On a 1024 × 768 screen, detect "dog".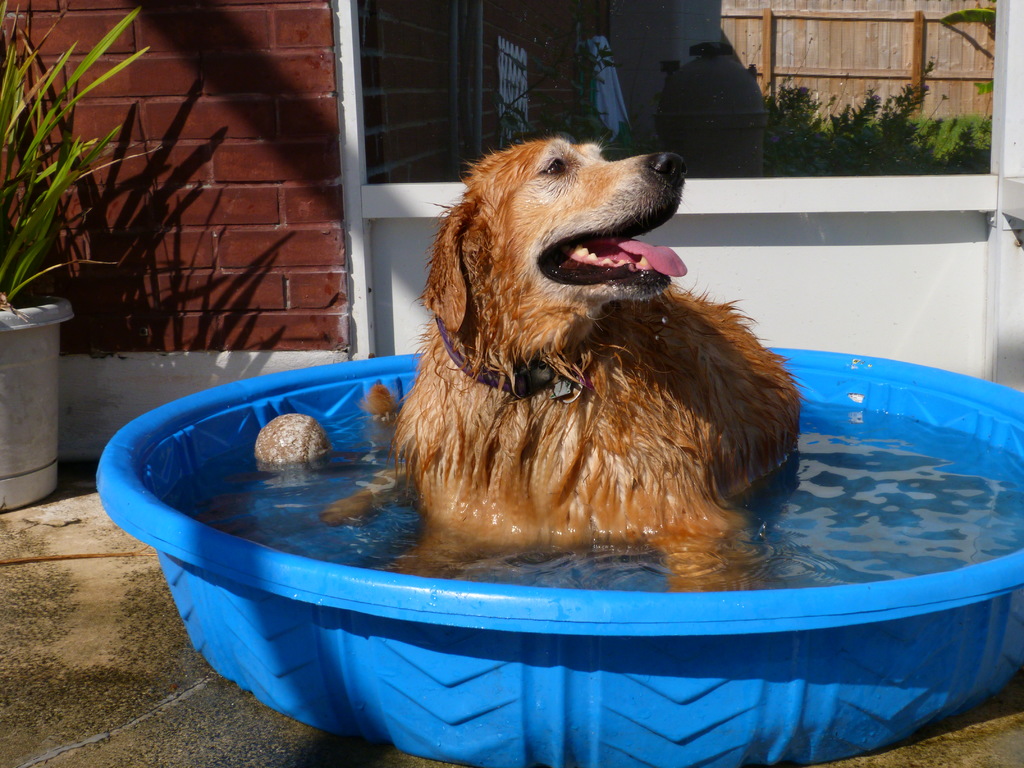
x1=319, y1=138, x2=808, y2=596.
